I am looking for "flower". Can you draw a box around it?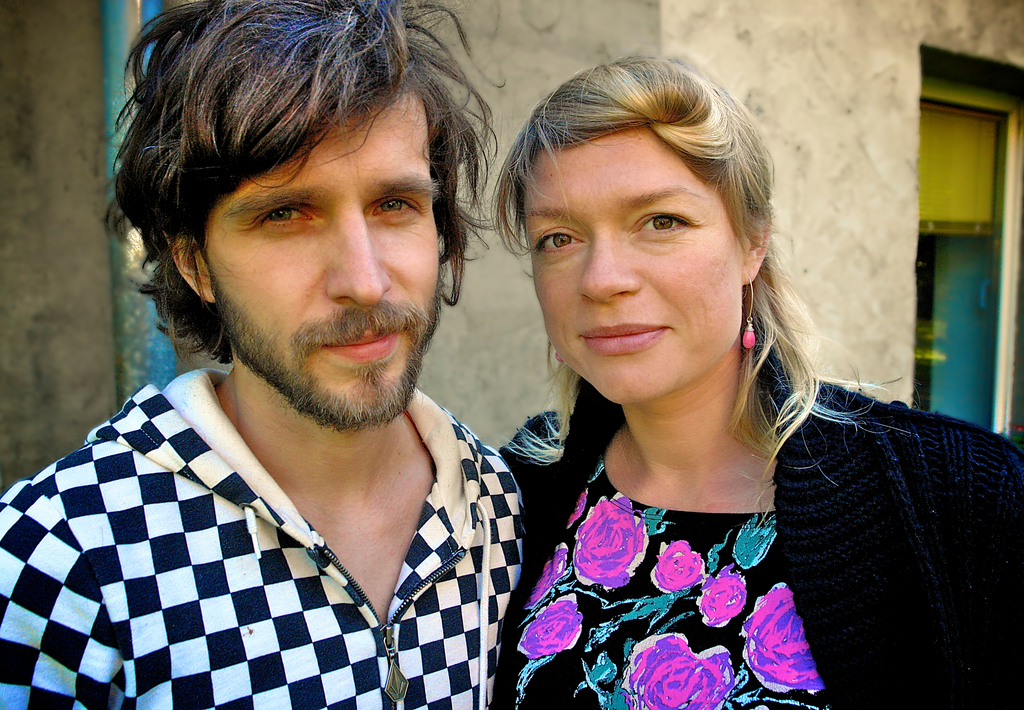
Sure, the bounding box is rect(651, 539, 703, 597).
